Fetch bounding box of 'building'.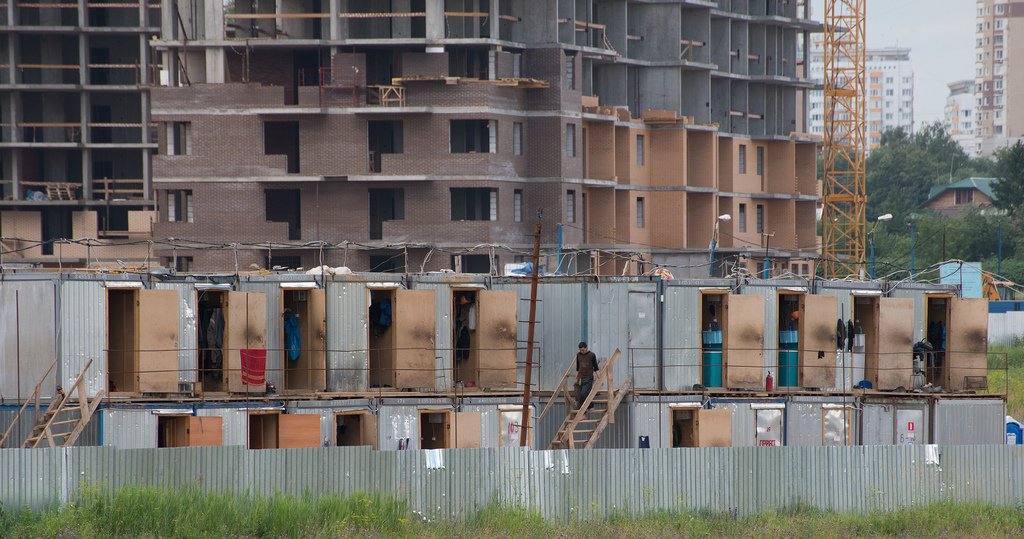
Bbox: crop(0, 0, 821, 273).
